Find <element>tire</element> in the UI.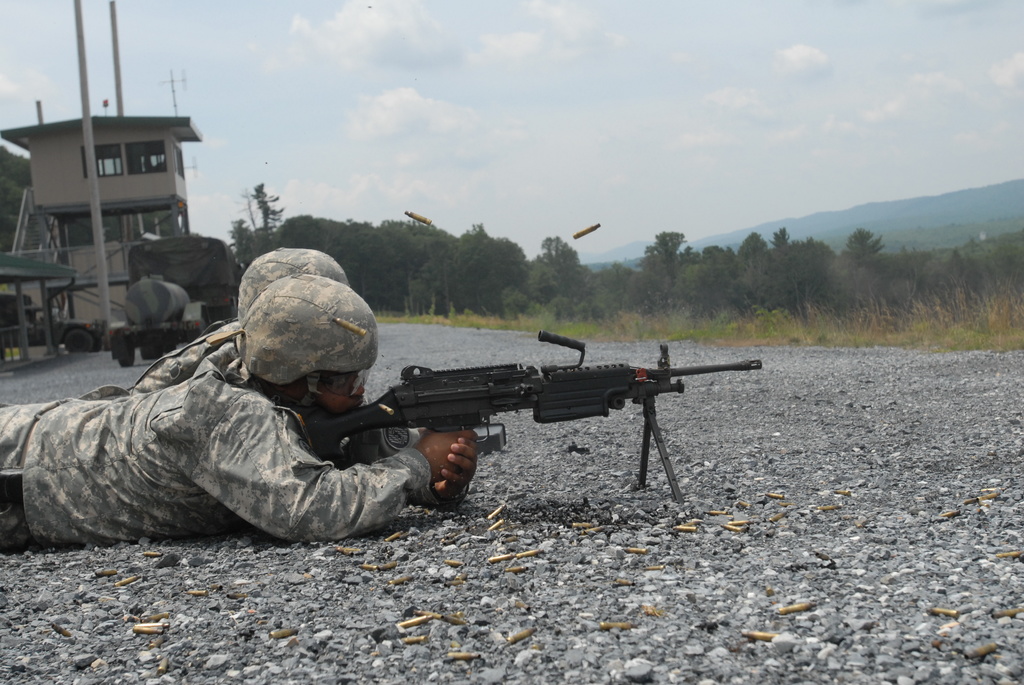
UI element at x1=134 y1=332 x2=164 y2=363.
